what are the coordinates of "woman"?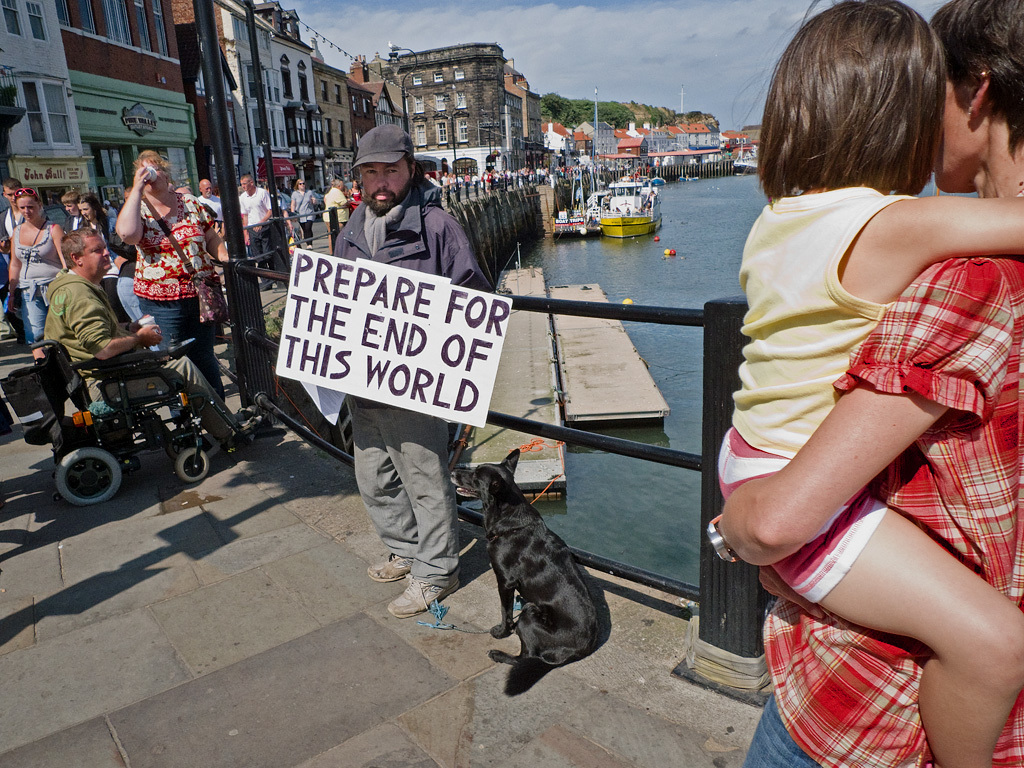
349, 179, 365, 200.
